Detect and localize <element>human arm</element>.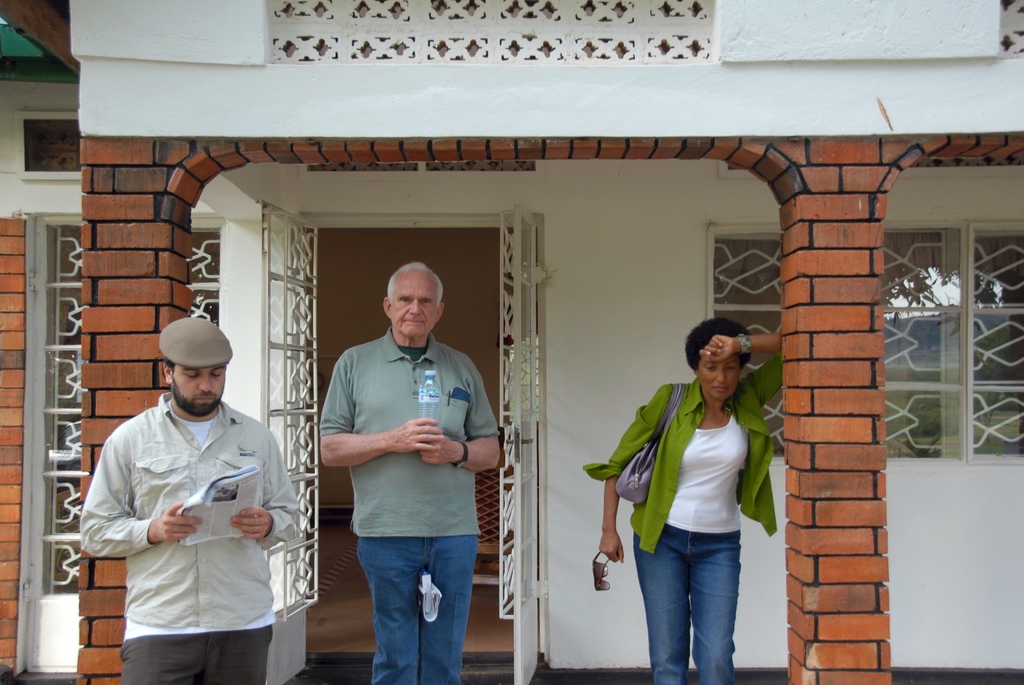
Localized at (697,329,790,405).
